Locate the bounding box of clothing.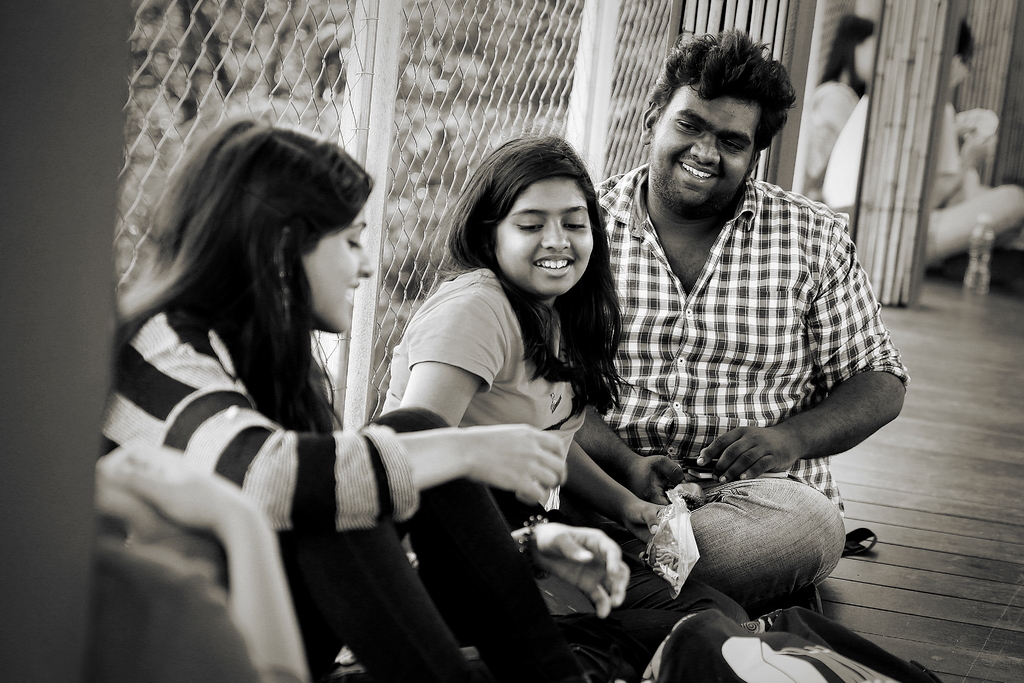
Bounding box: Rect(826, 101, 861, 208).
